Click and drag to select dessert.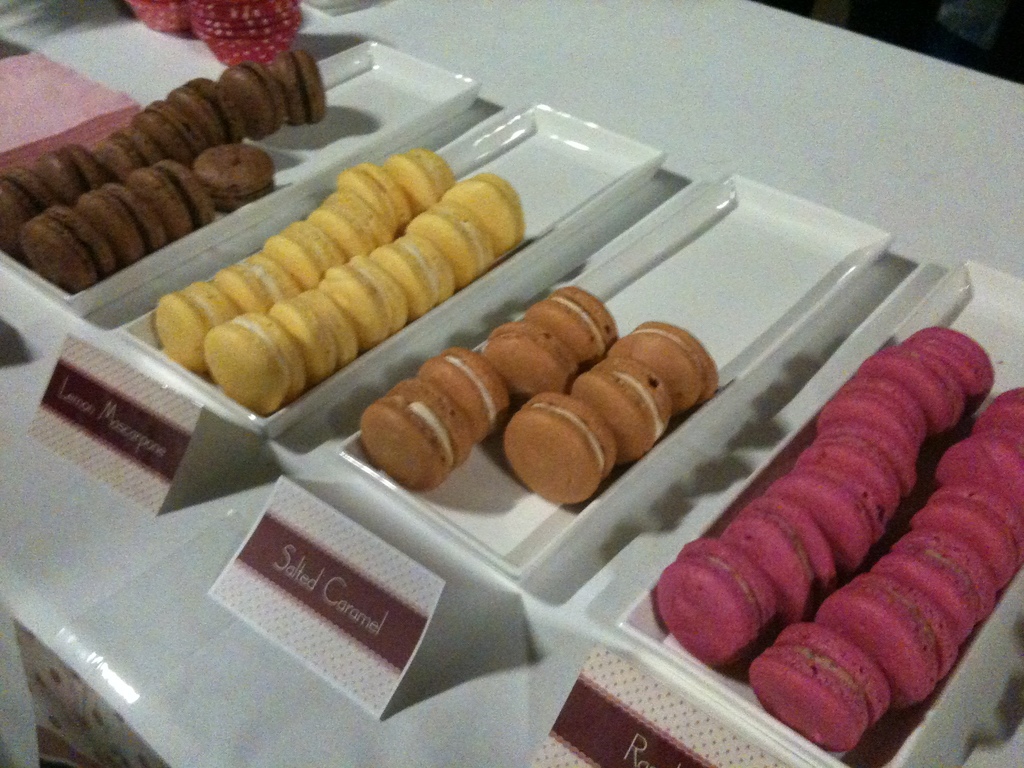
Selection: <box>908,326,993,413</box>.
